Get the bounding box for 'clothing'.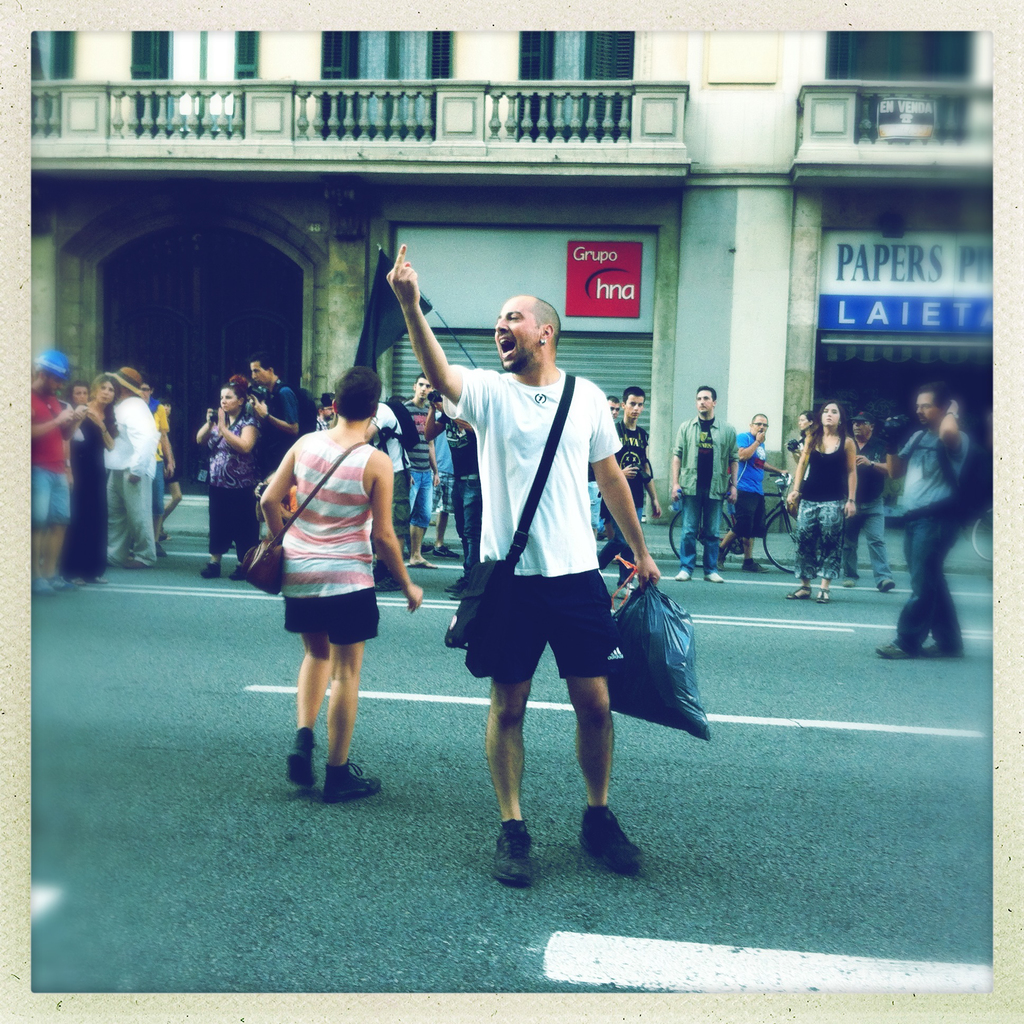
bbox=[284, 431, 385, 653].
